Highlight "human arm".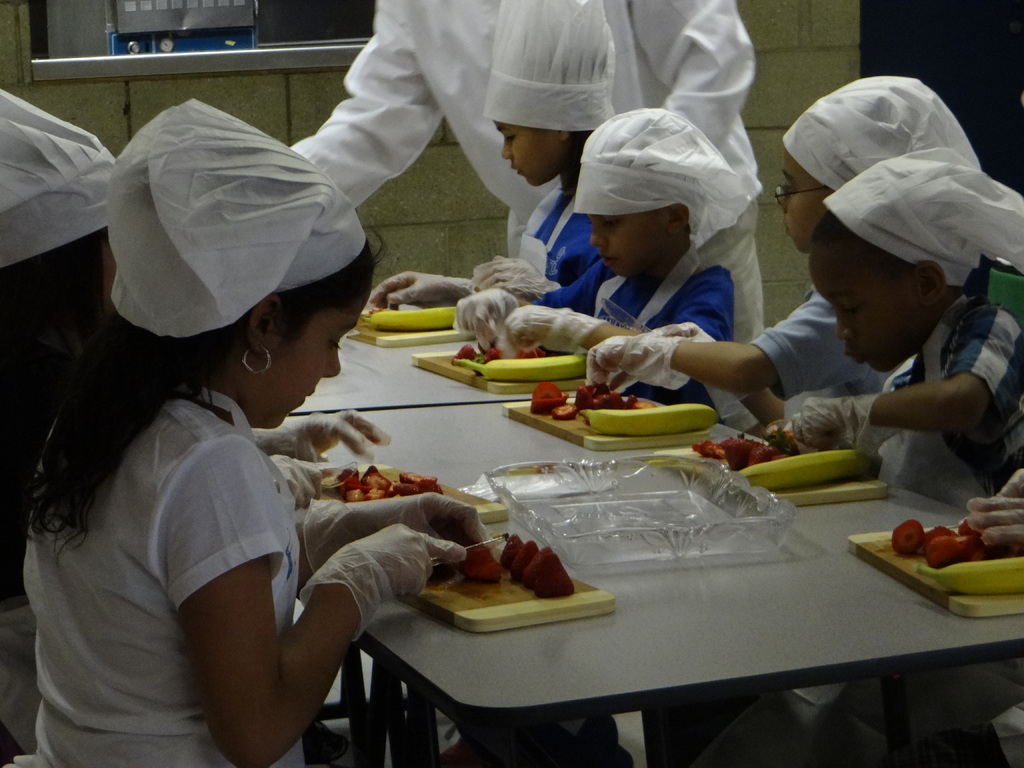
Highlighted region: pyautogui.locateOnScreen(371, 262, 470, 307).
